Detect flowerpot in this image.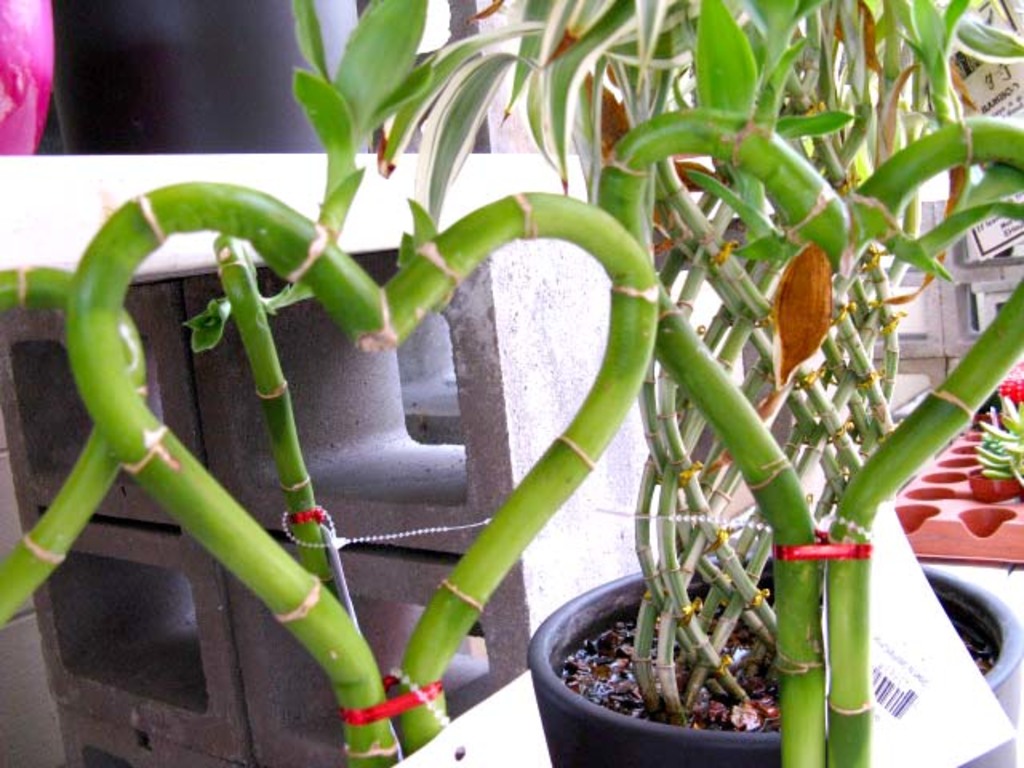
Detection: x1=554, y1=584, x2=838, y2=766.
